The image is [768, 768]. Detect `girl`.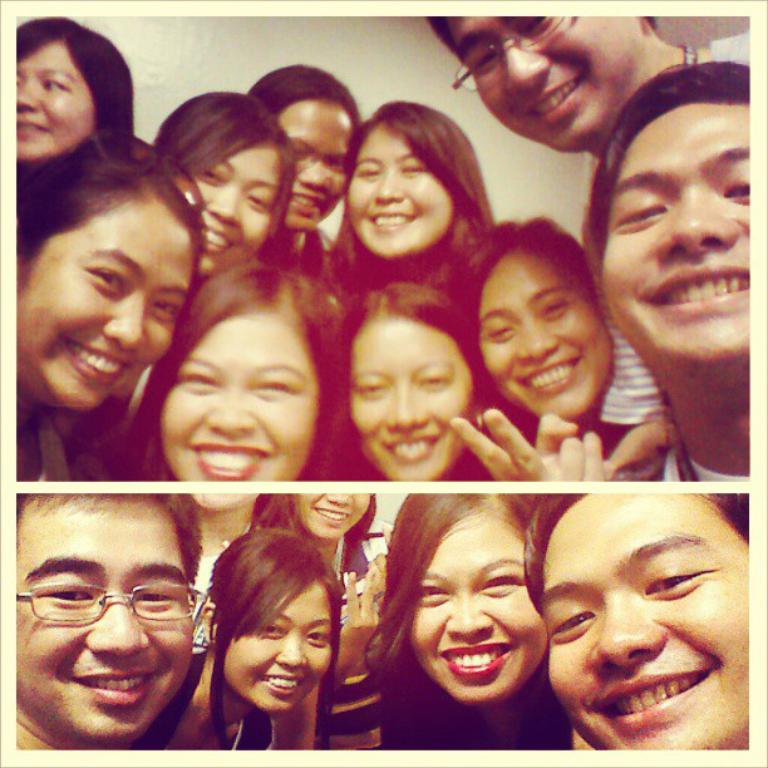
Detection: left=193, top=522, right=340, bottom=748.
